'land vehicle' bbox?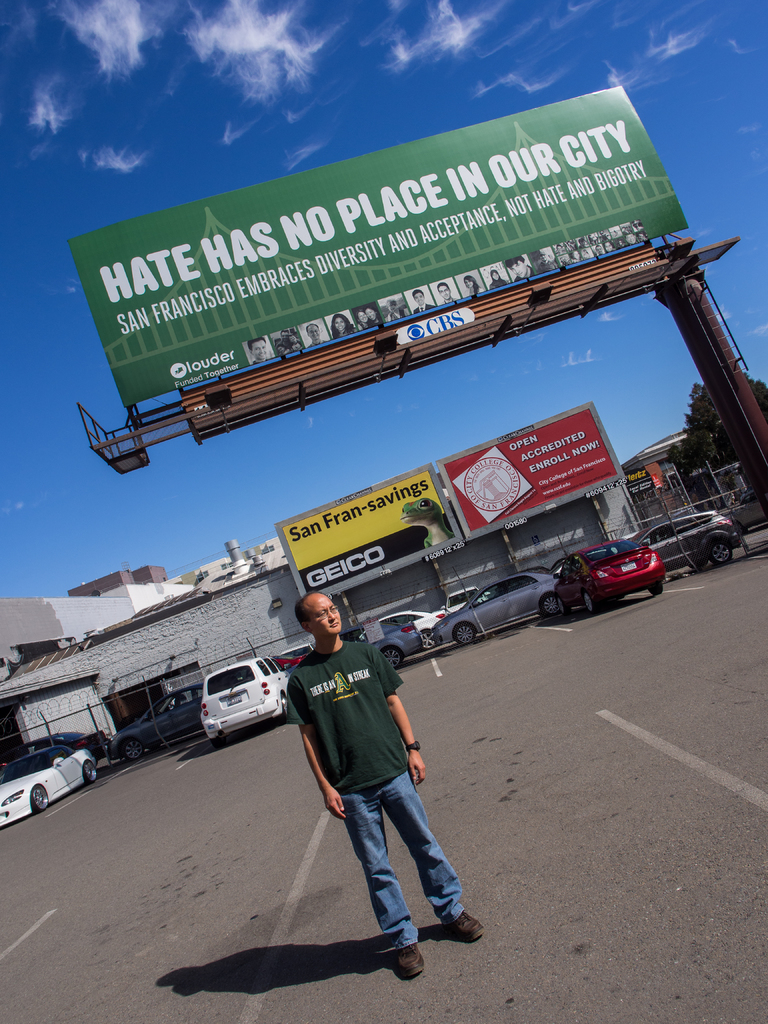
<box>627,528,655,543</box>
